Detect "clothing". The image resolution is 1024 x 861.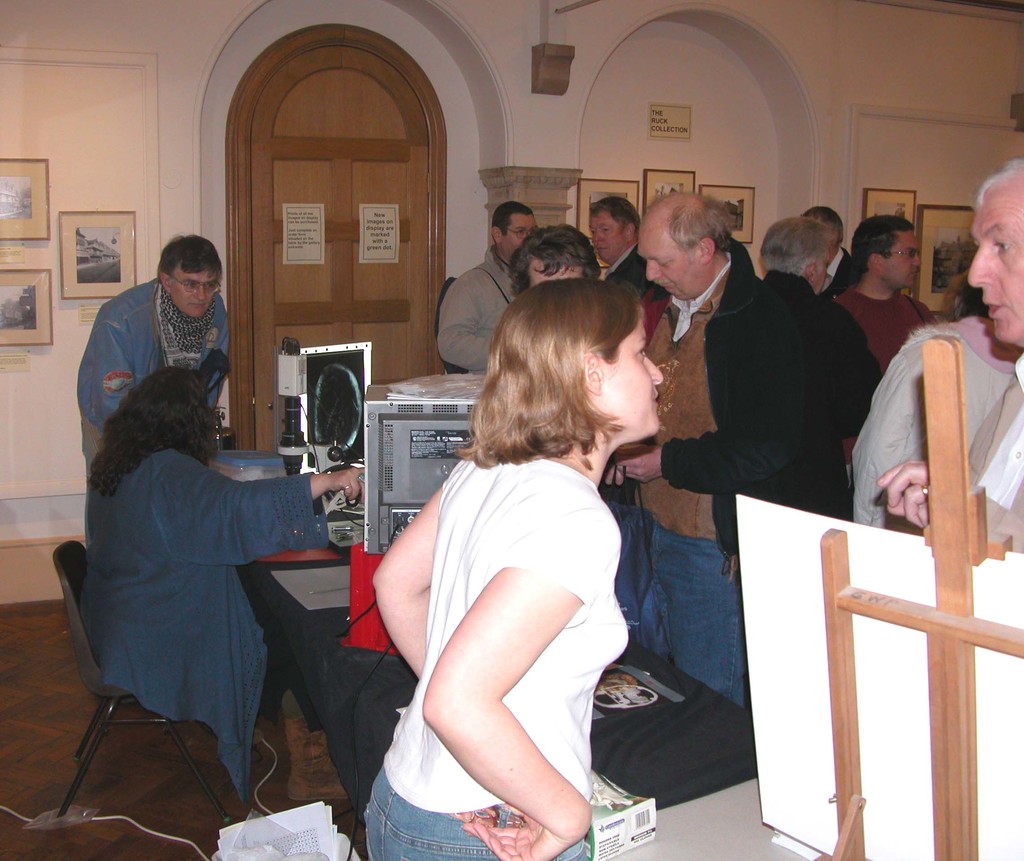
603:255:650:306.
